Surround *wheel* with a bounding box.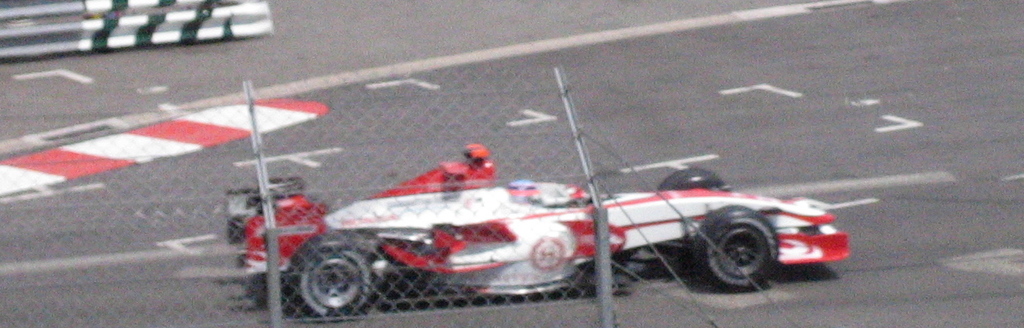
659,167,726,189.
